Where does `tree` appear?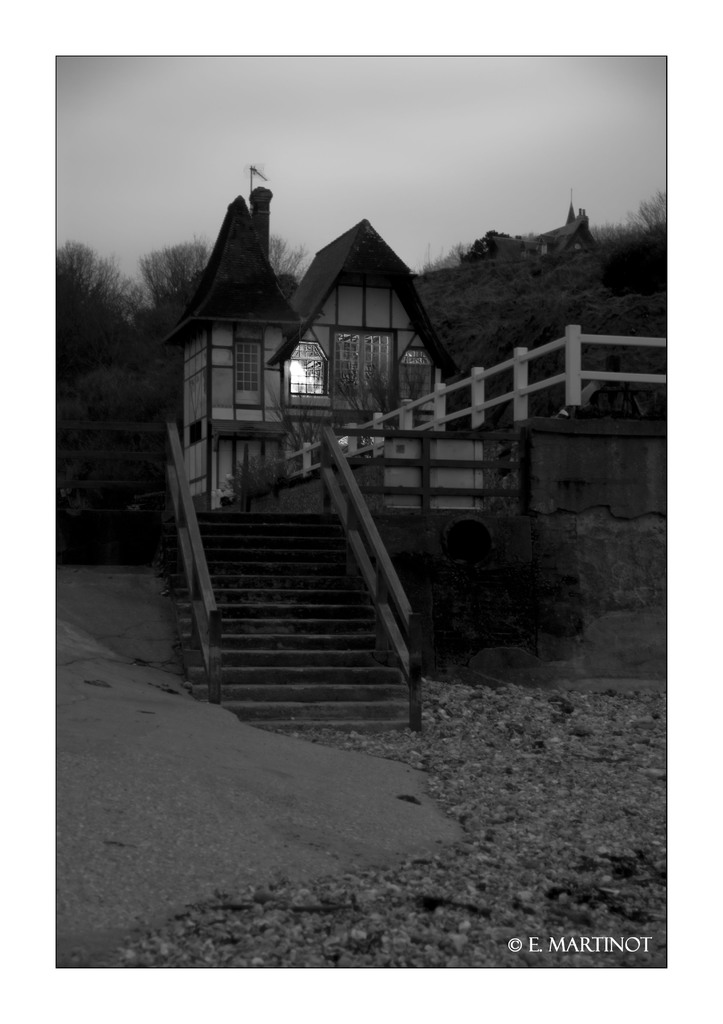
Appears at detection(637, 178, 677, 229).
